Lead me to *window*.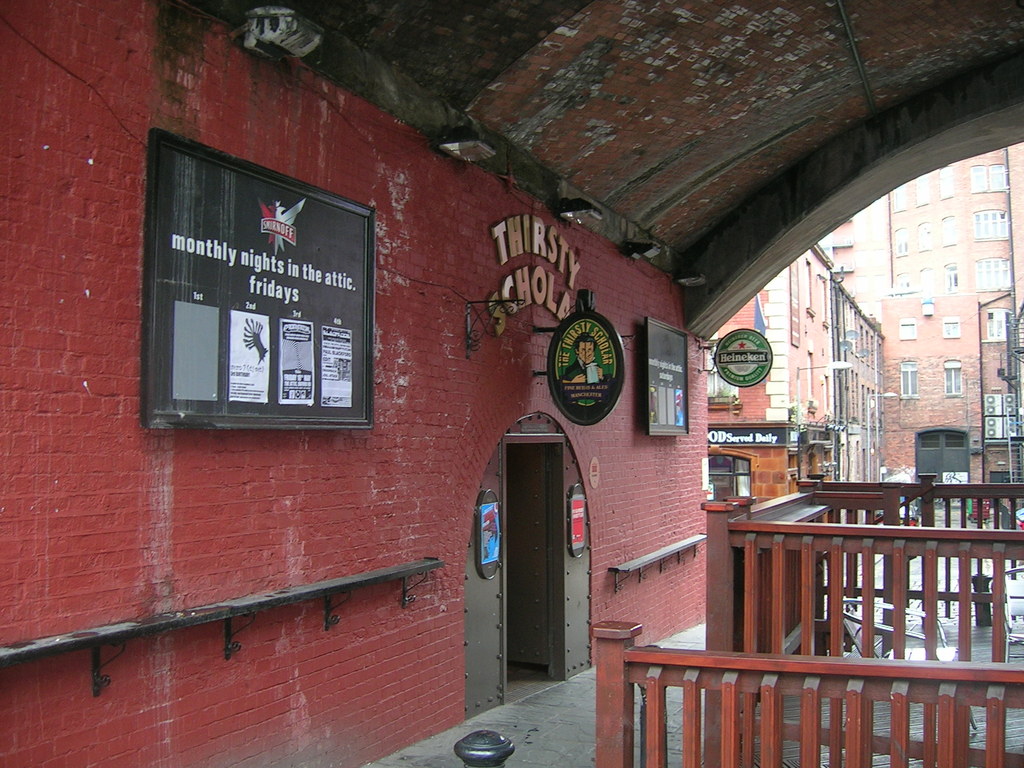
Lead to [975,210,1009,239].
